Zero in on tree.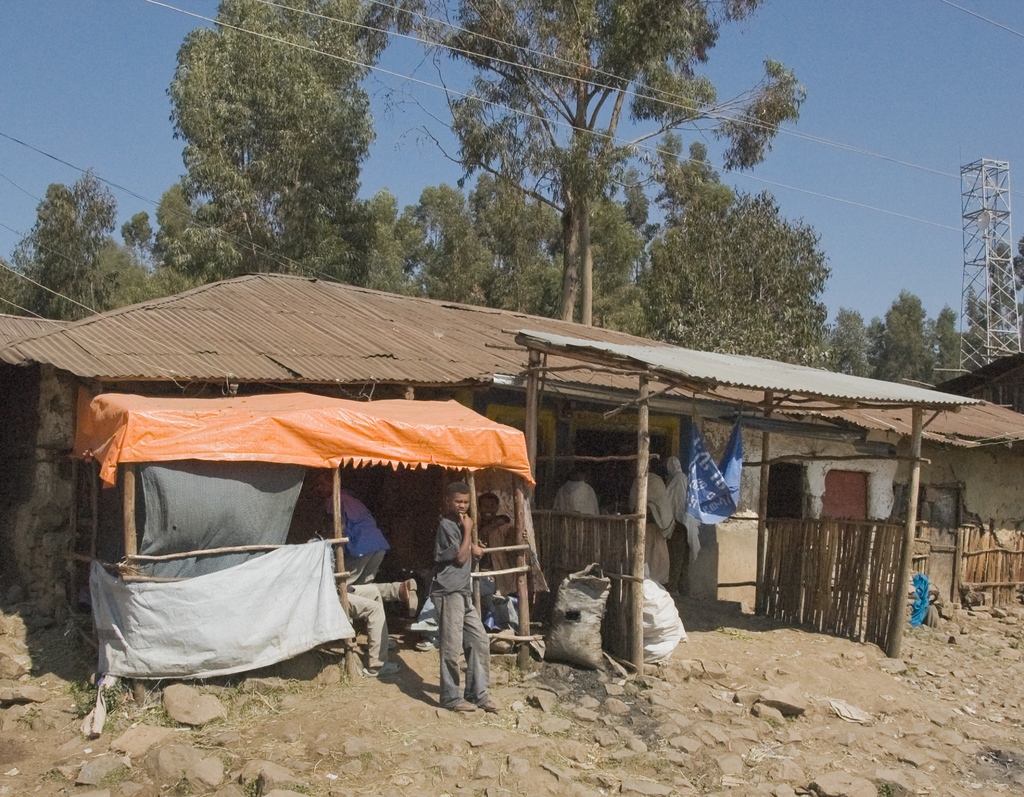
Zeroed in: (left=406, top=181, right=497, bottom=307).
